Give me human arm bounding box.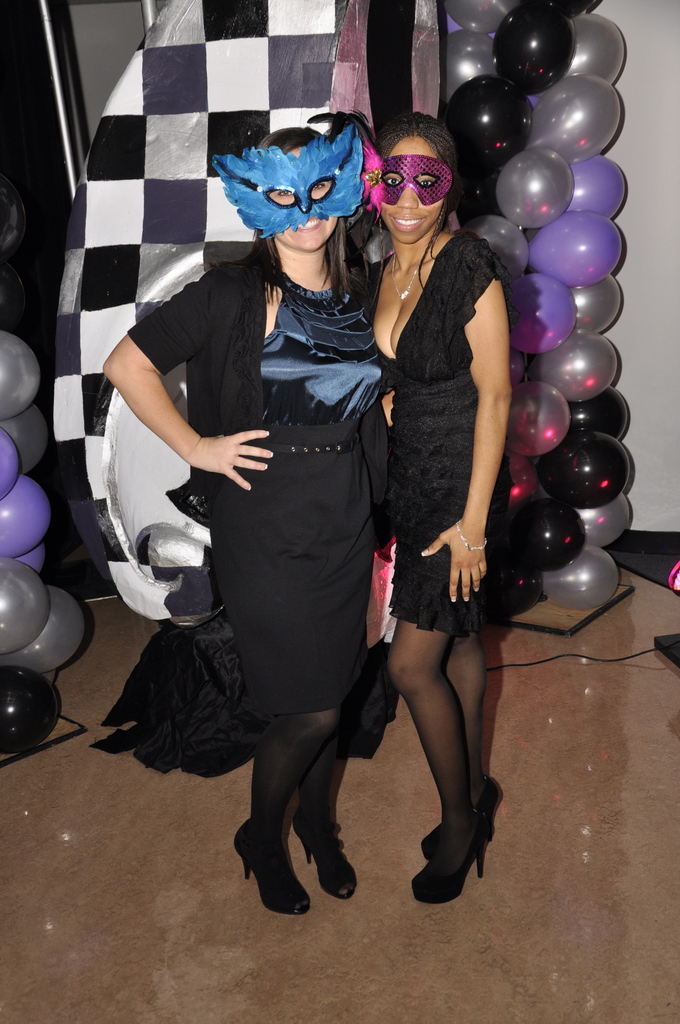
x1=407 y1=274 x2=497 y2=625.
